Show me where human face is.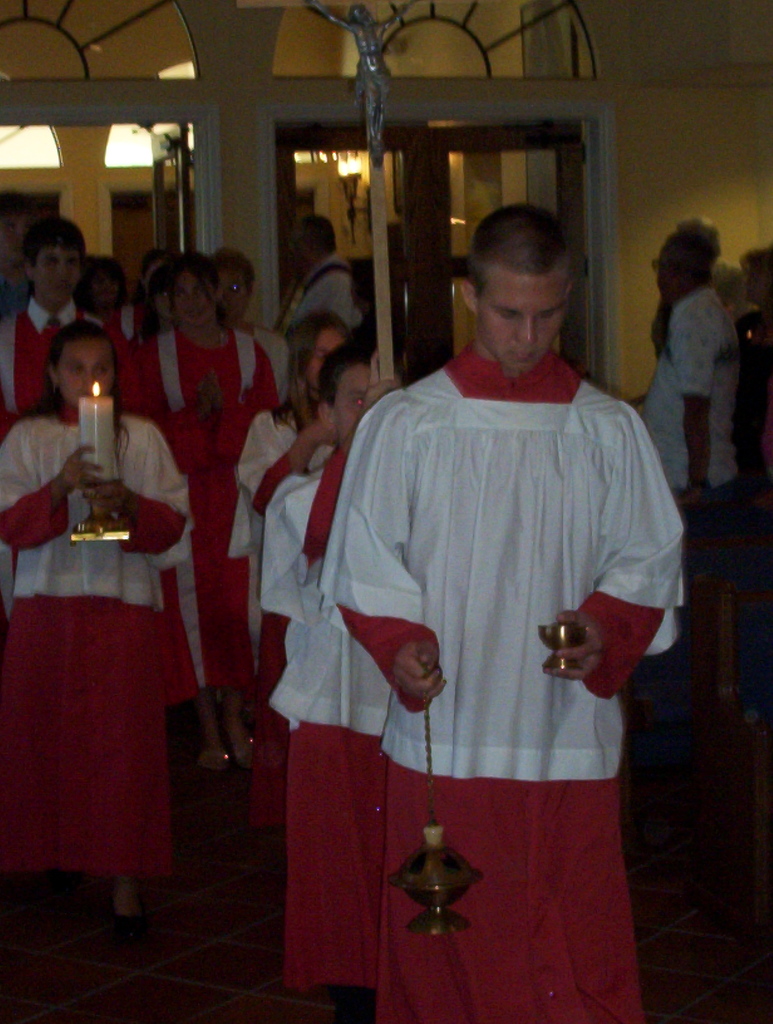
human face is at {"left": 40, "top": 245, "right": 78, "bottom": 308}.
